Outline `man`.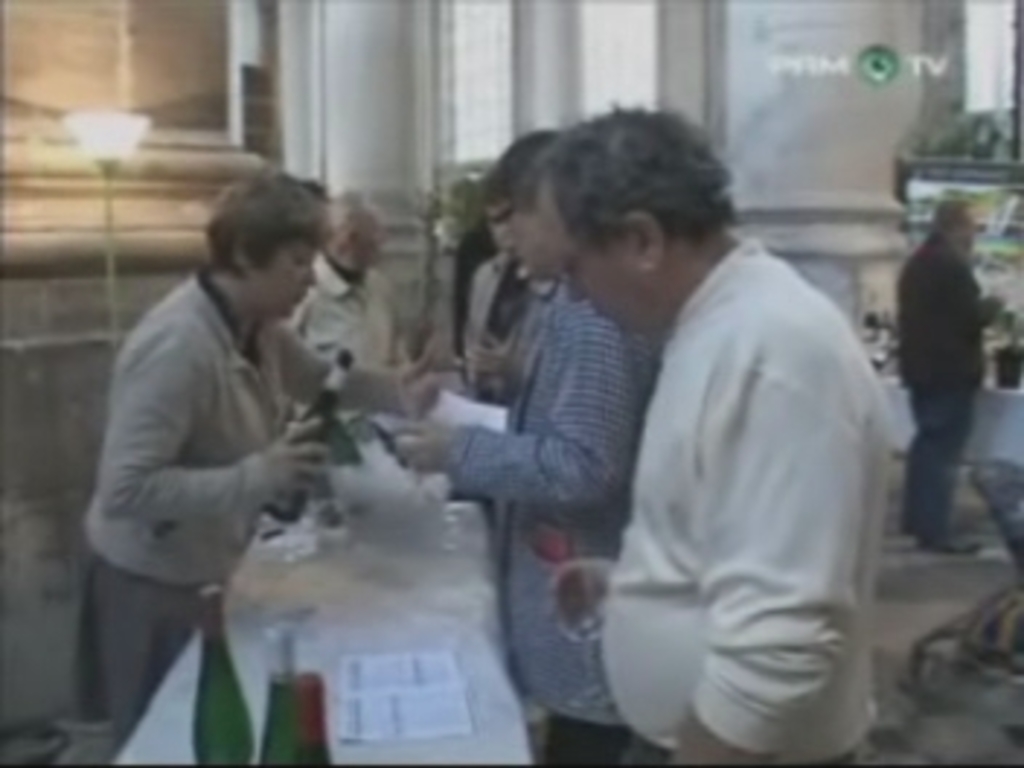
Outline: 521/108/887/765.
